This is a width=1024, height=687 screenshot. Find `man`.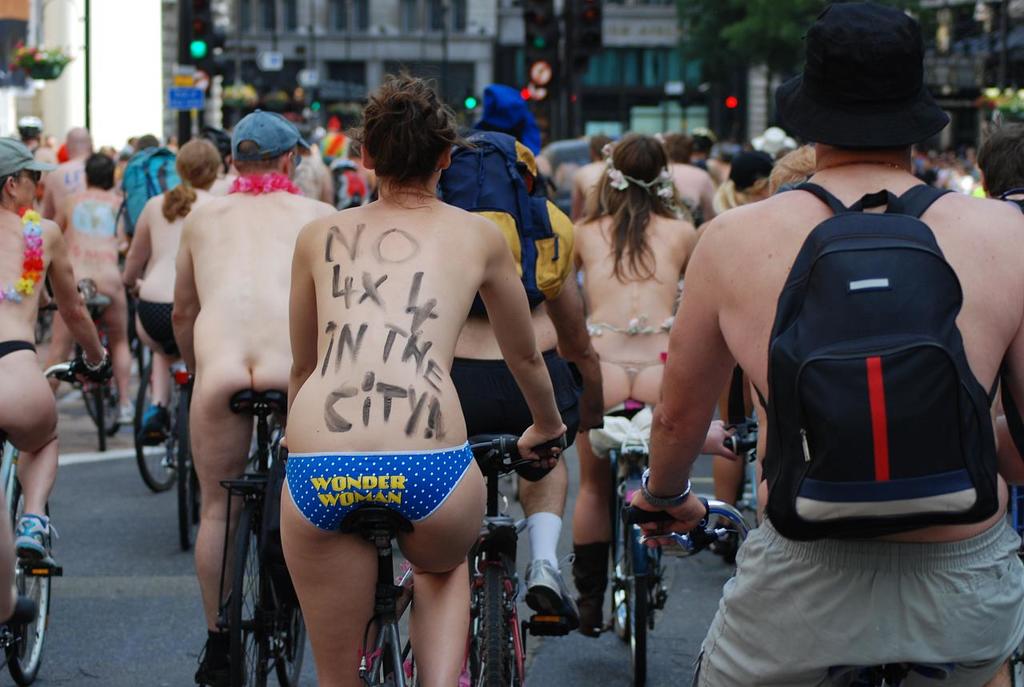
Bounding box: bbox=(39, 152, 131, 422).
